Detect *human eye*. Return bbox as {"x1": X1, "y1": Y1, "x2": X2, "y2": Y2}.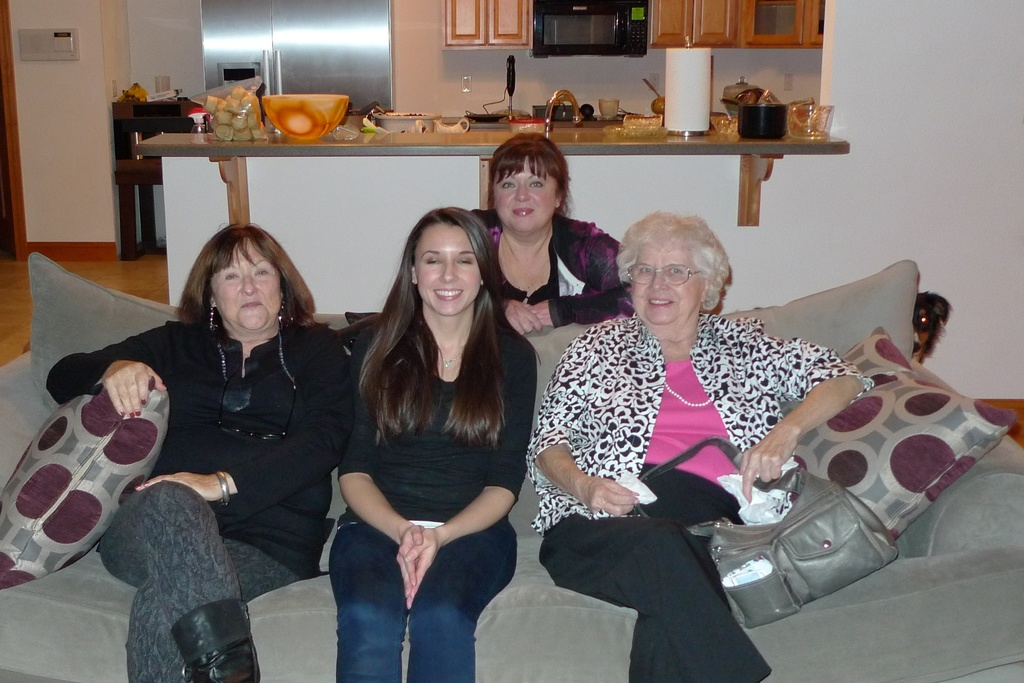
{"x1": 671, "y1": 265, "x2": 684, "y2": 277}.
